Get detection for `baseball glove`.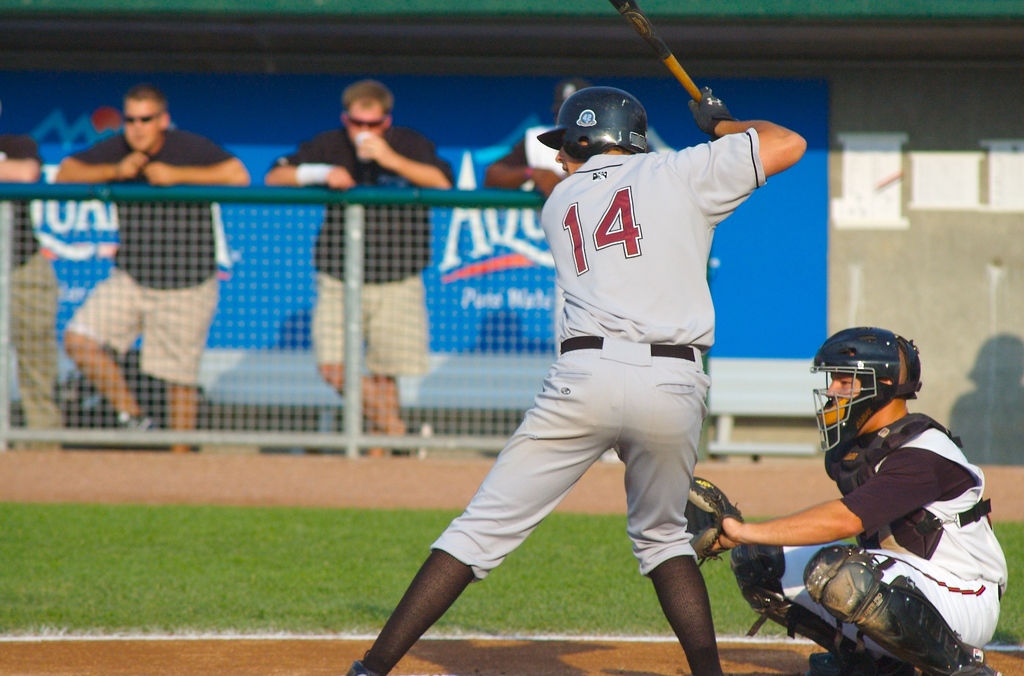
Detection: box=[685, 471, 744, 566].
